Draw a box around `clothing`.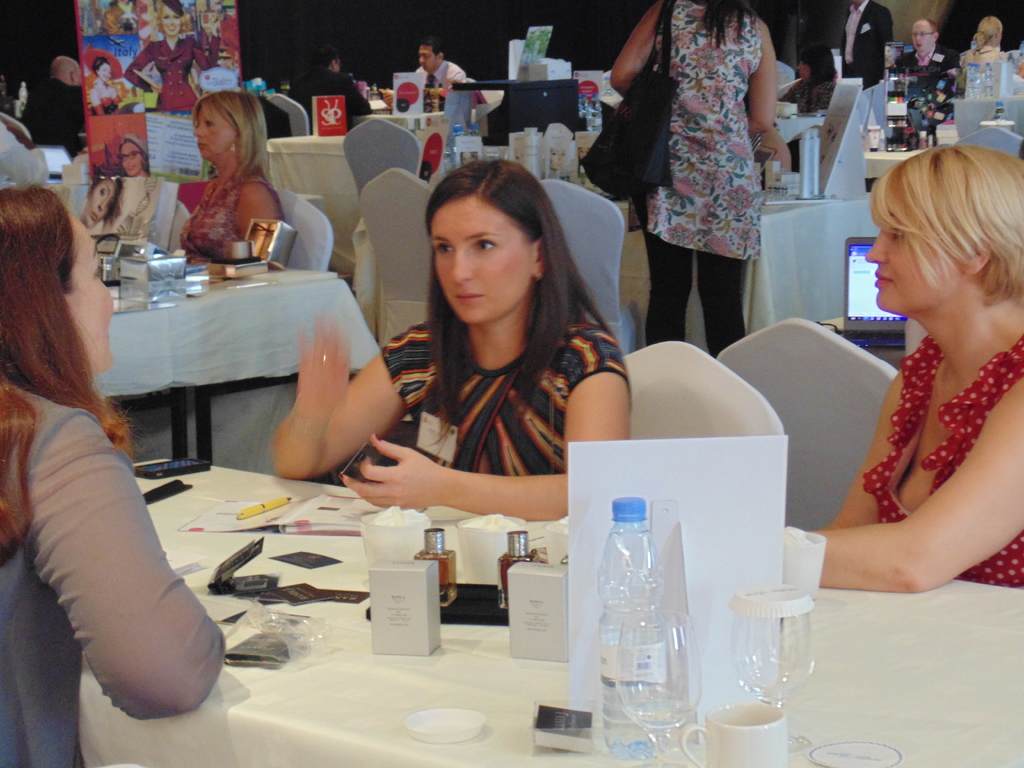
0:369:225:767.
